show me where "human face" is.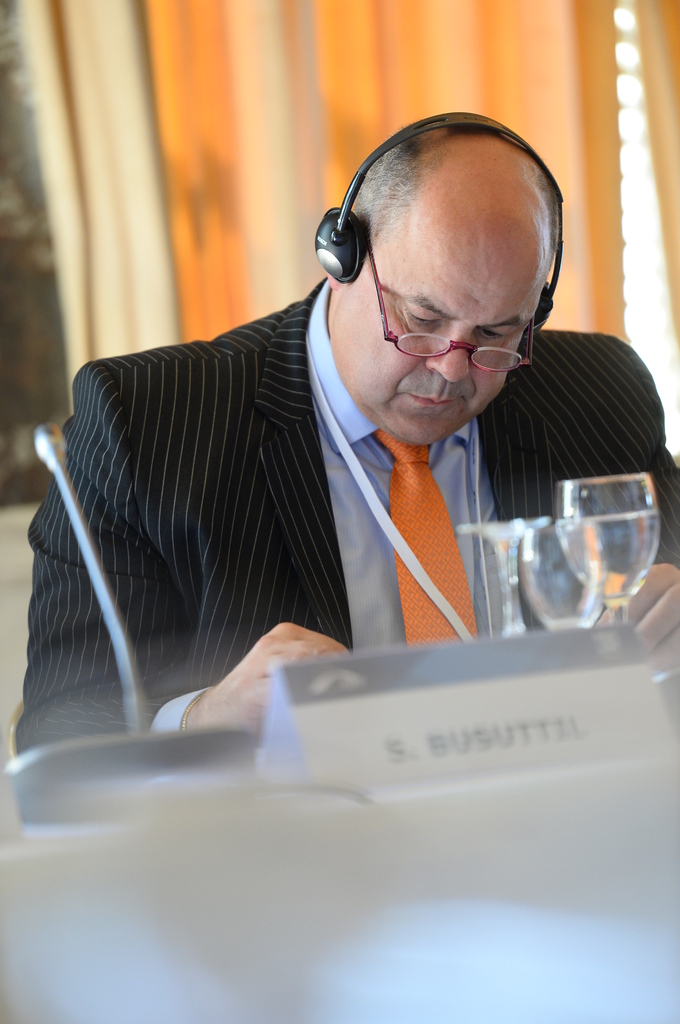
"human face" is at rect(338, 237, 541, 443).
